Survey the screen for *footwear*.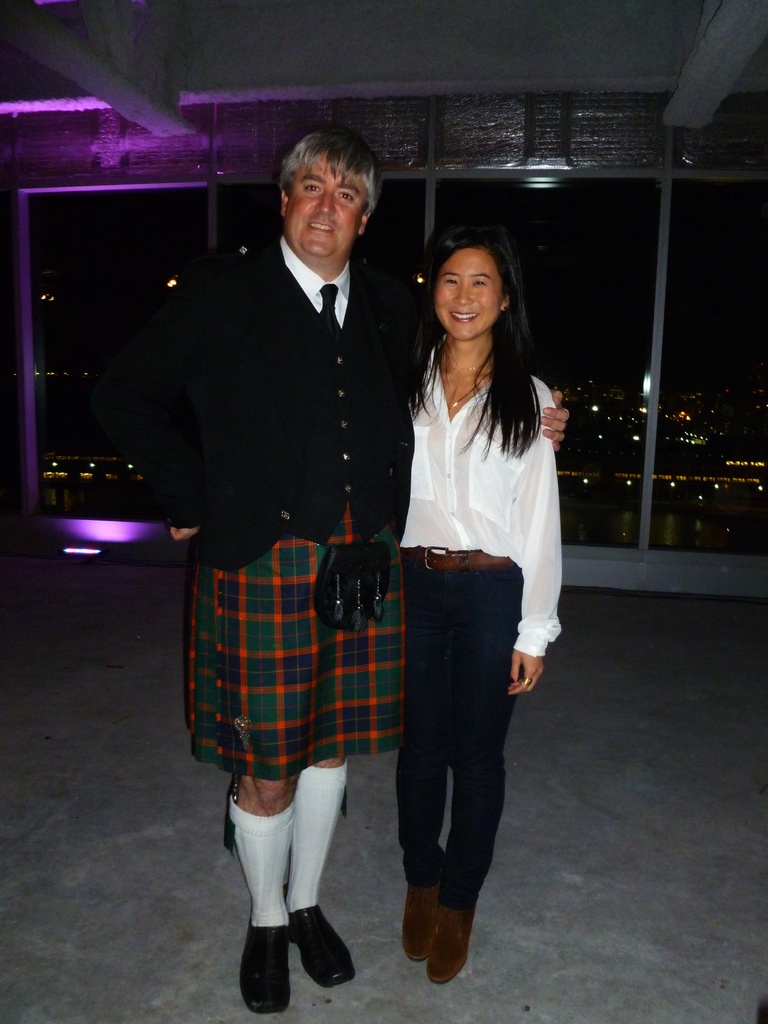
Survey found: pyautogui.locateOnScreen(289, 898, 359, 986).
